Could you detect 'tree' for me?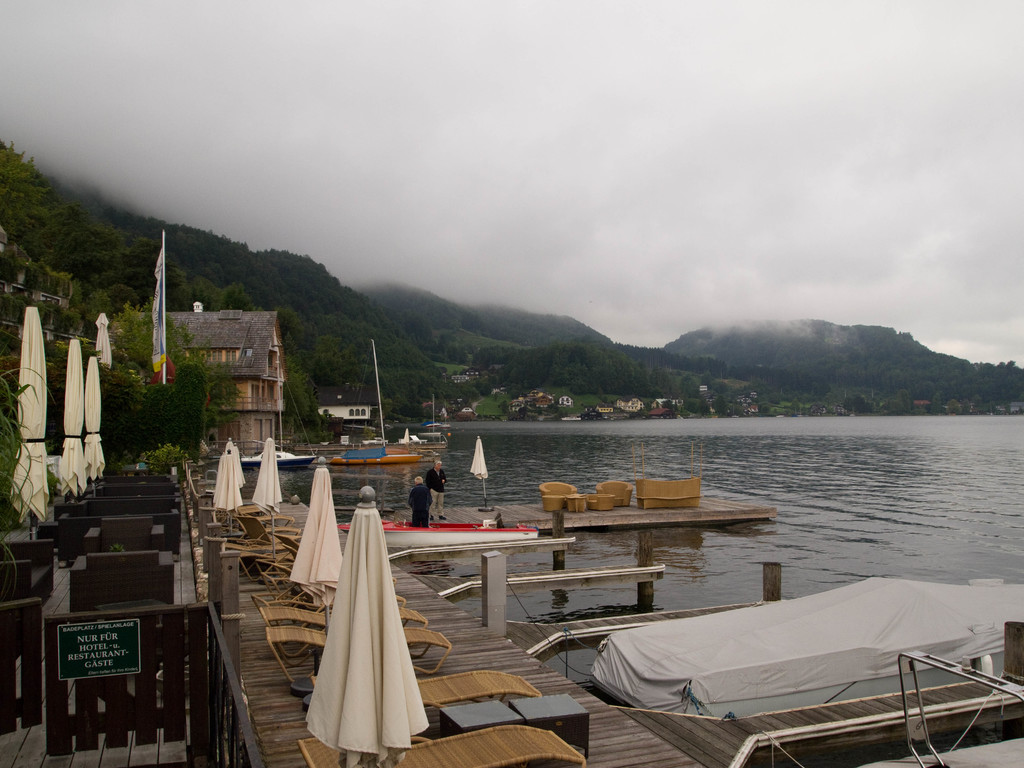
Detection result: box(1, 120, 1023, 414).
